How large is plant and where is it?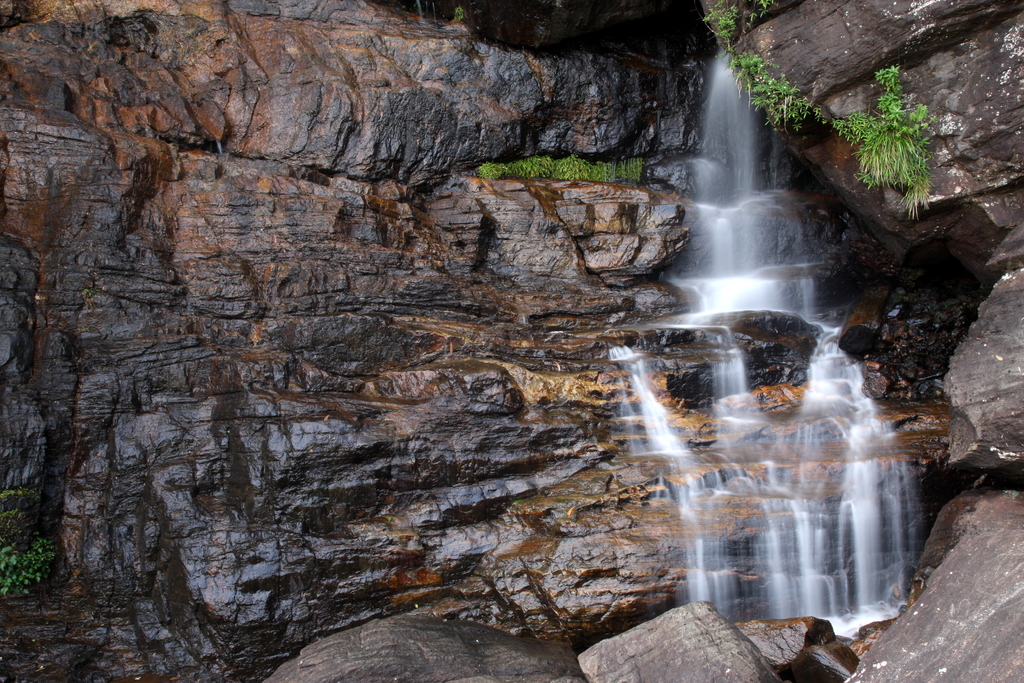
Bounding box: x1=0, y1=483, x2=41, y2=531.
